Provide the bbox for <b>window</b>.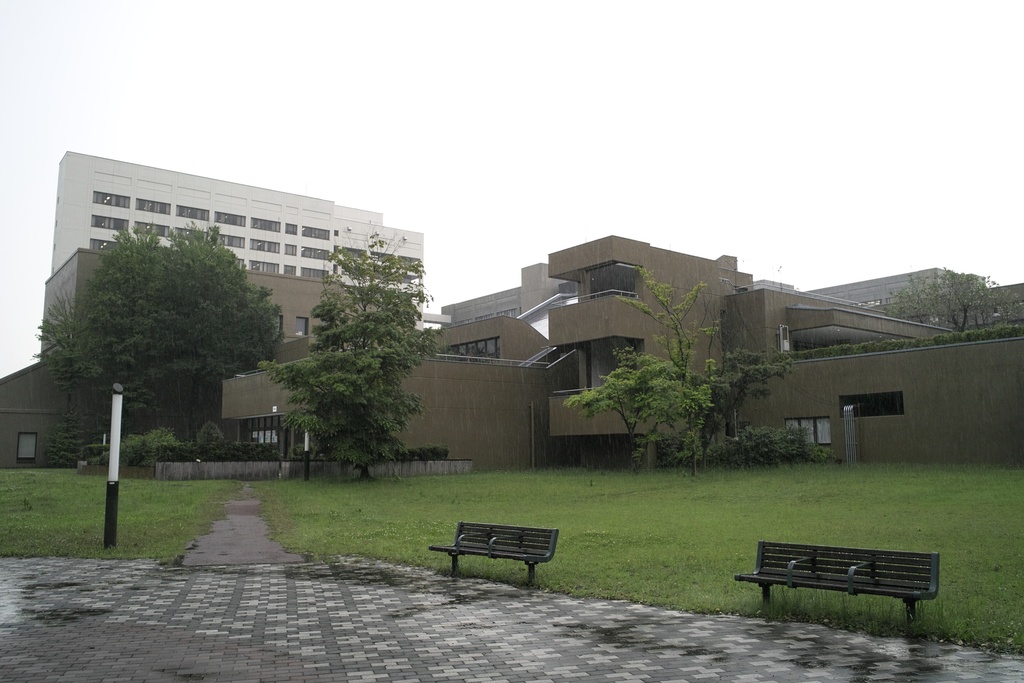
rect(295, 248, 335, 262).
